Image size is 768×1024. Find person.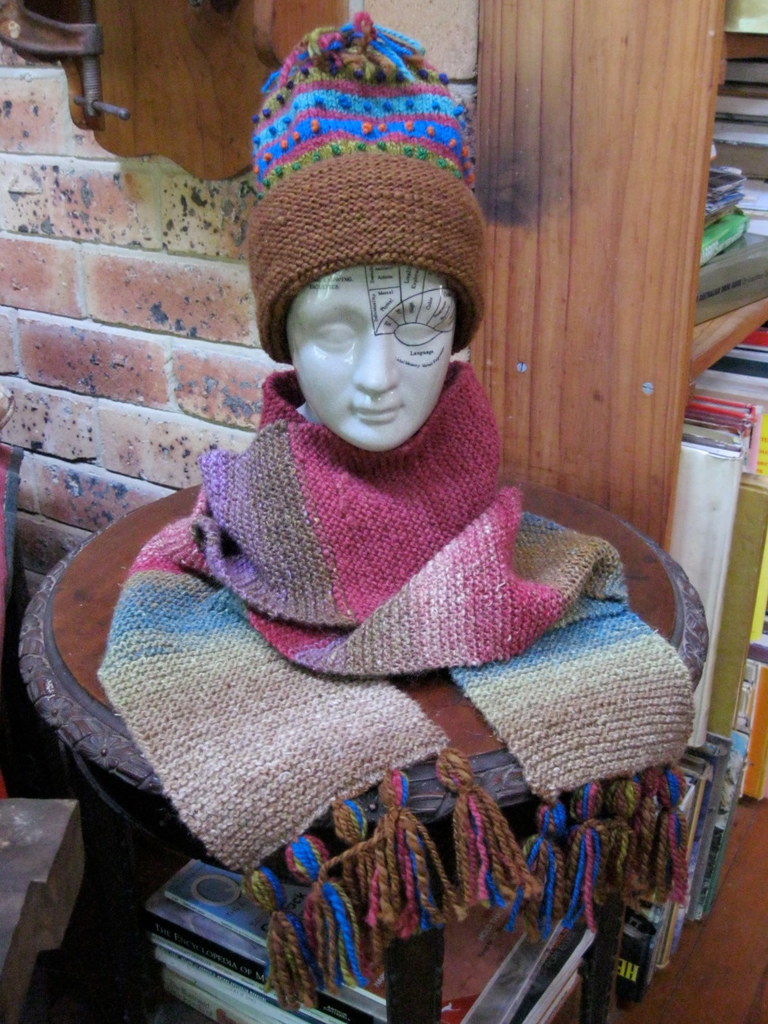
x1=285, y1=256, x2=457, y2=446.
